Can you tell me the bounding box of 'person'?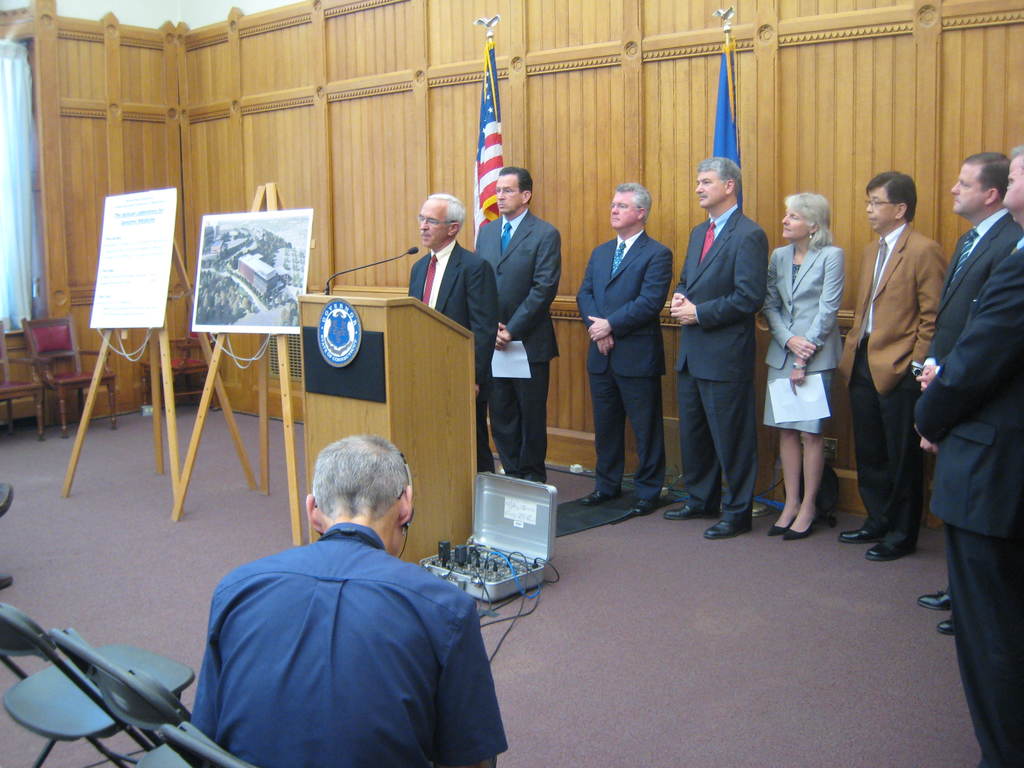
<region>912, 149, 1023, 632</region>.
